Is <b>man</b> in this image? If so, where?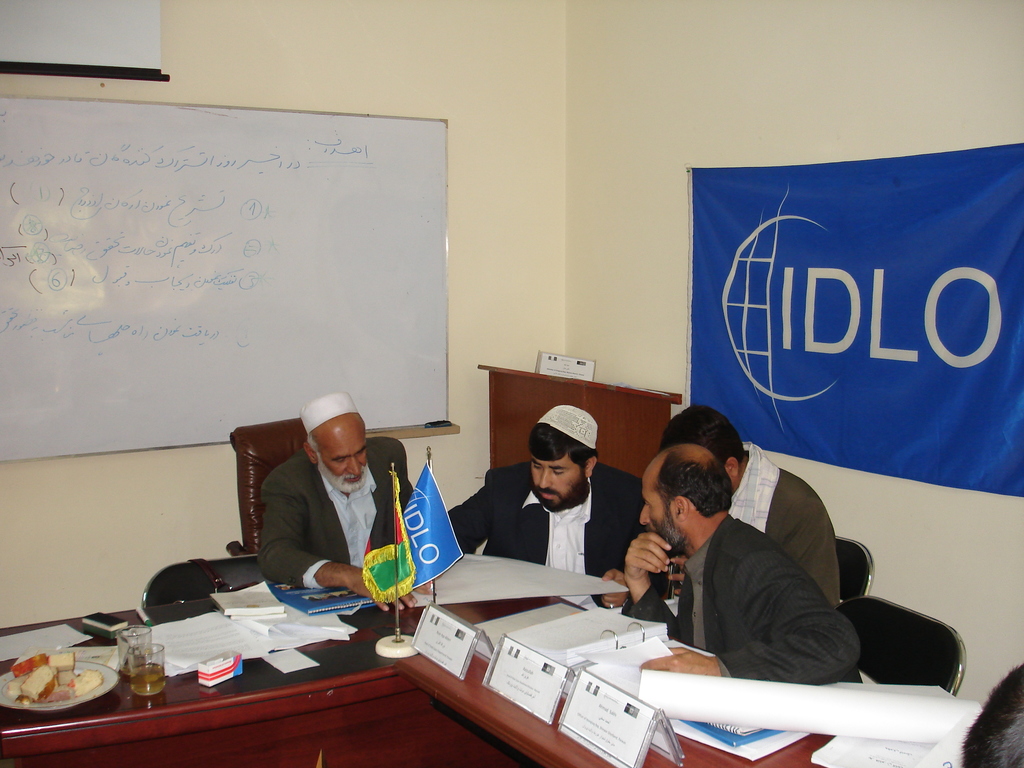
Yes, at x1=959 y1=662 x2=1023 y2=767.
